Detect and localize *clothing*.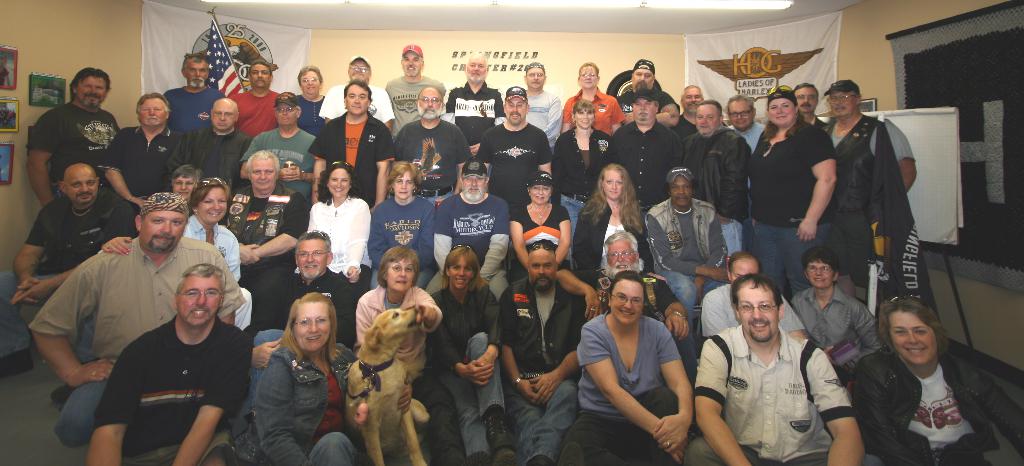
Localized at Rect(728, 118, 765, 227).
